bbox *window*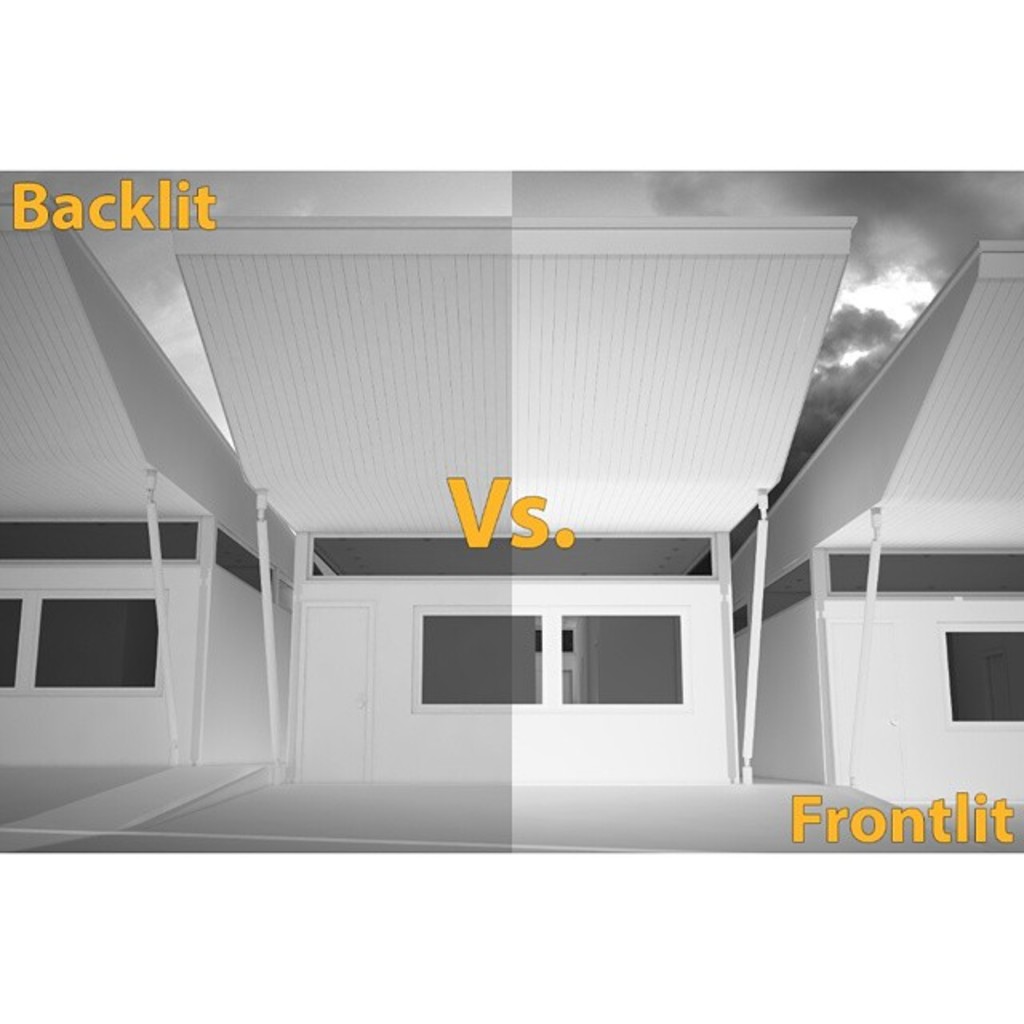
<bbox>944, 621, 1022, 722</bbox>
